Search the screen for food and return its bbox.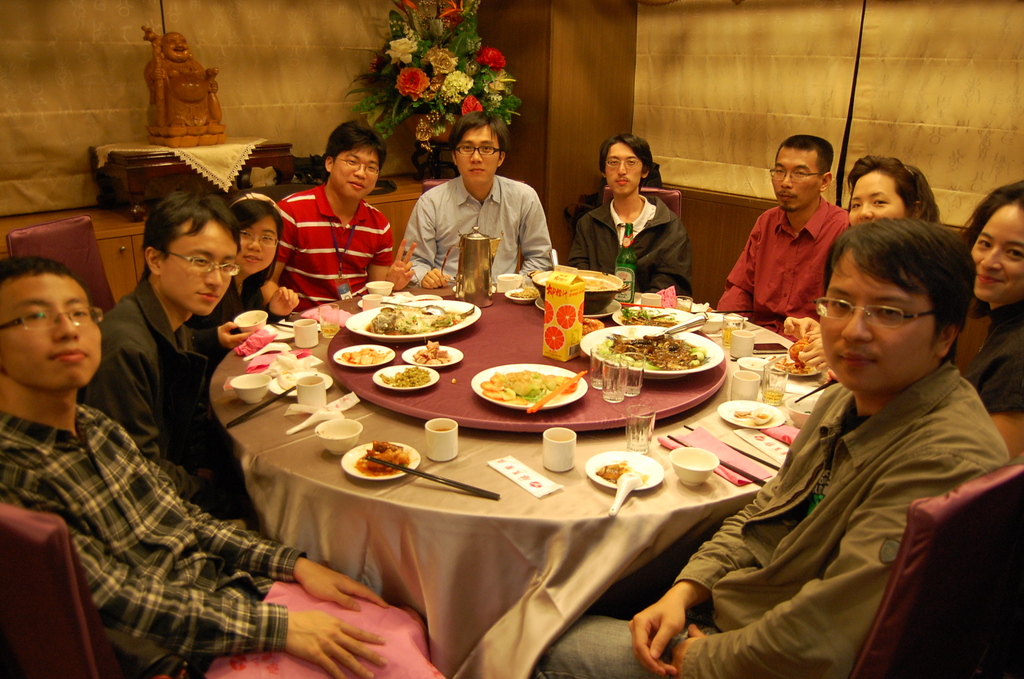
Found: (339,346,391,363).
